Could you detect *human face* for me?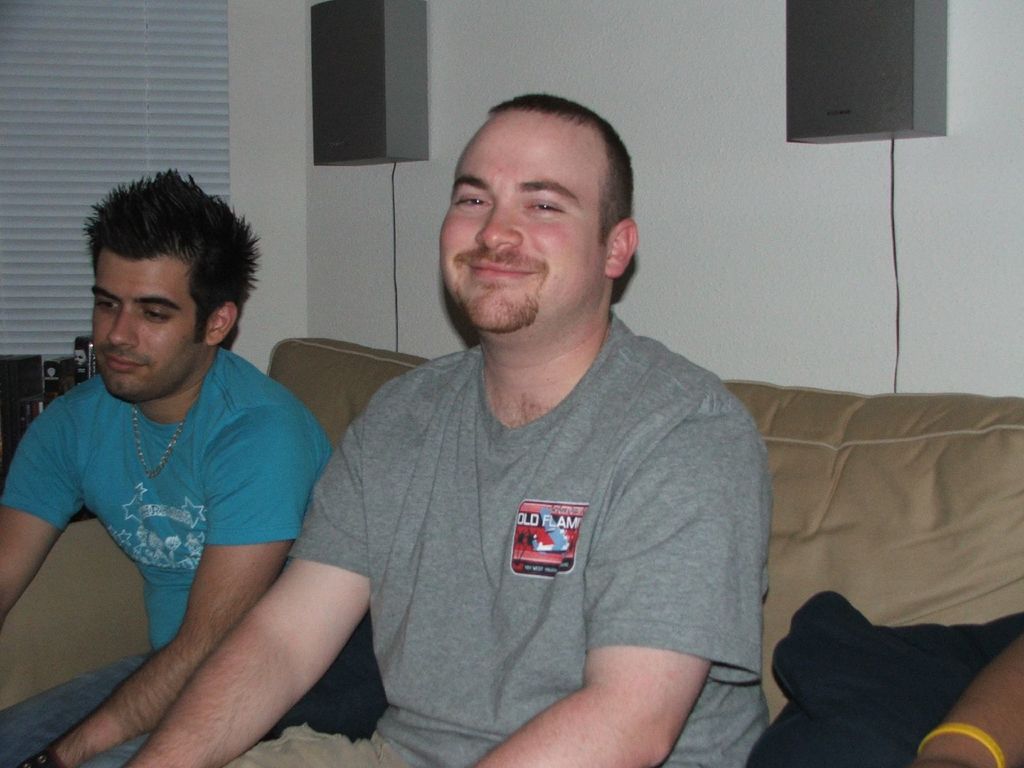
Detection result: 436,108,605,331.
